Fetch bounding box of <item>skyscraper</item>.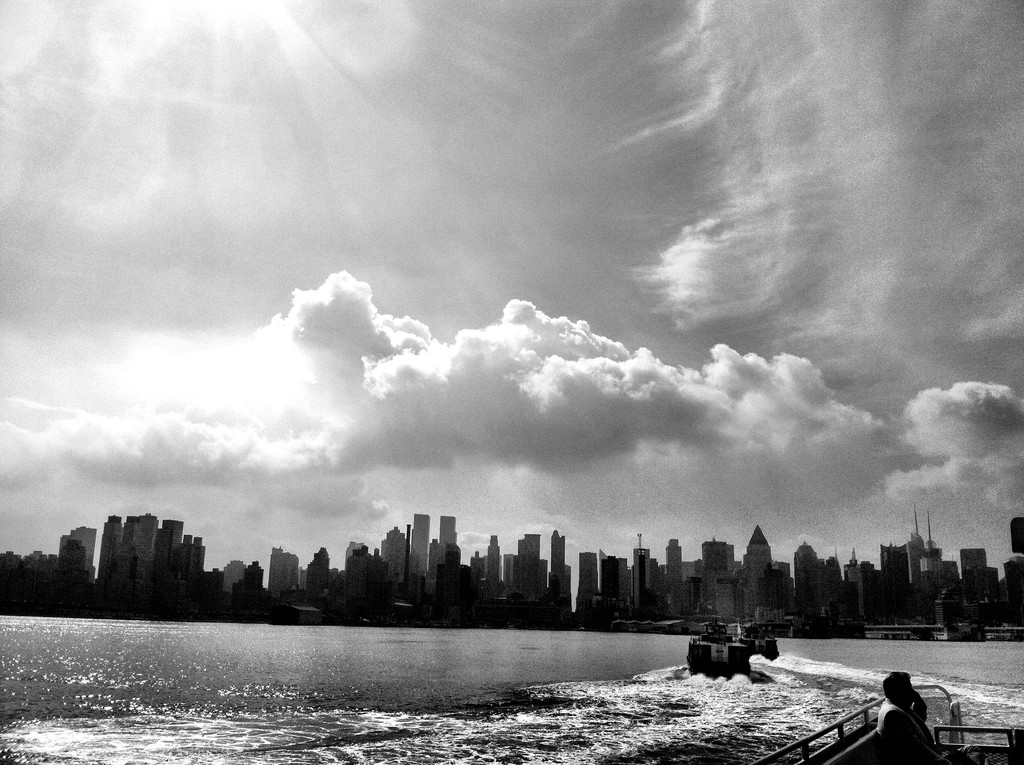
Bbox: bbox=[411, 513, 429, 574].
